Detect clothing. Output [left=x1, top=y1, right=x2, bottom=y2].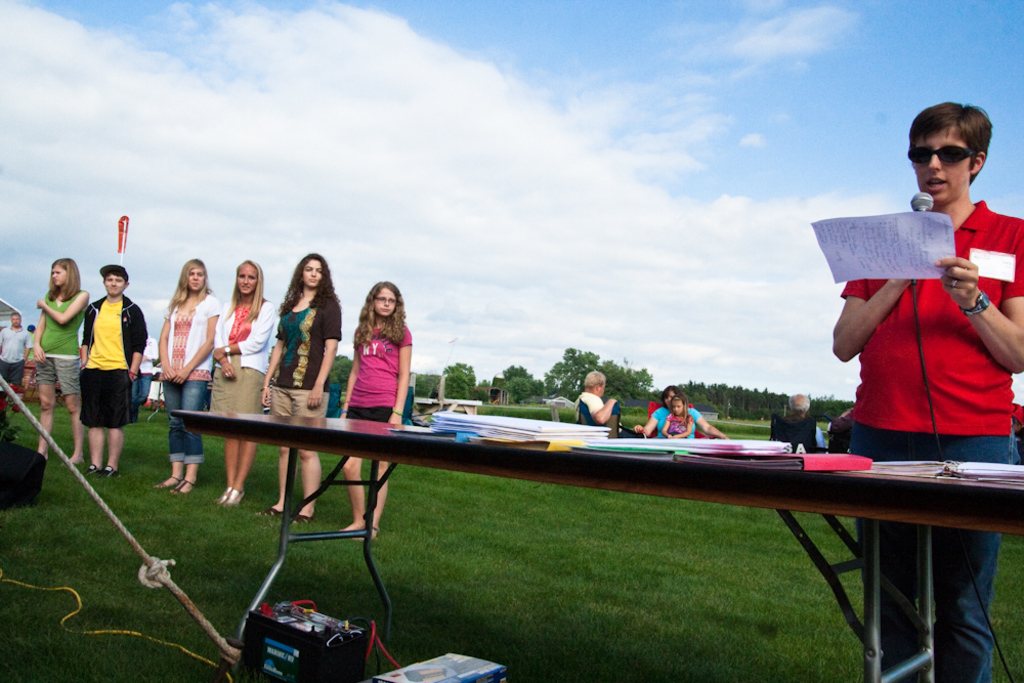
[left=133, top=332, right=159, bottom=415].
